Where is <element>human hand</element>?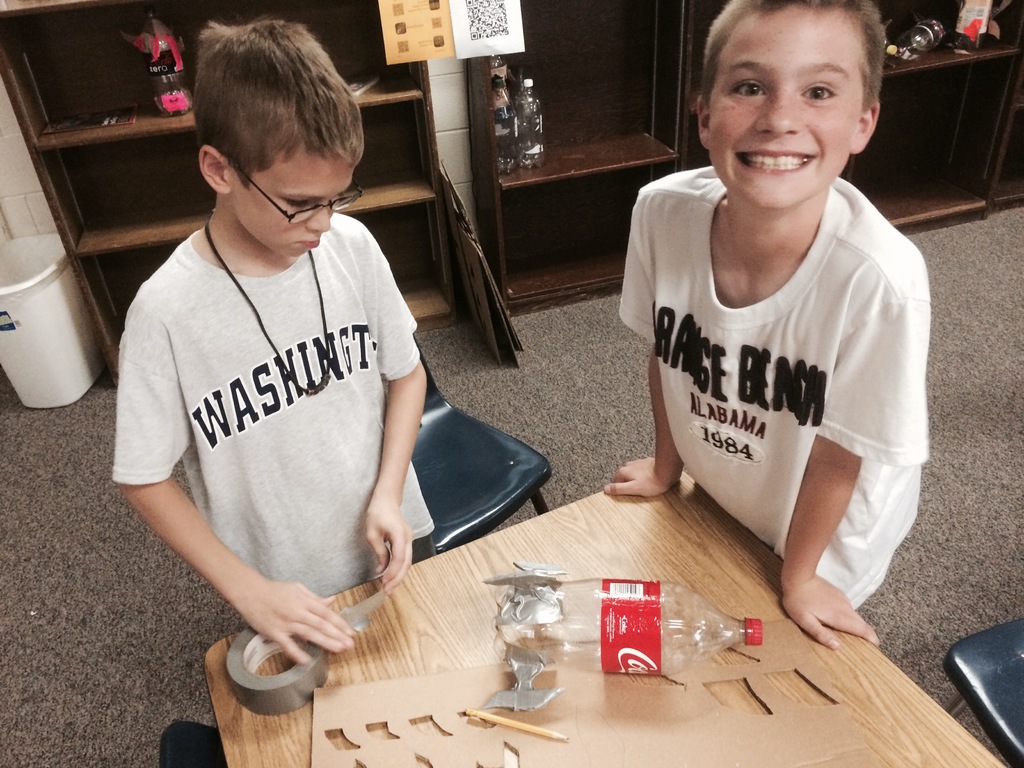
bbox(601, 452, 675, 498).
